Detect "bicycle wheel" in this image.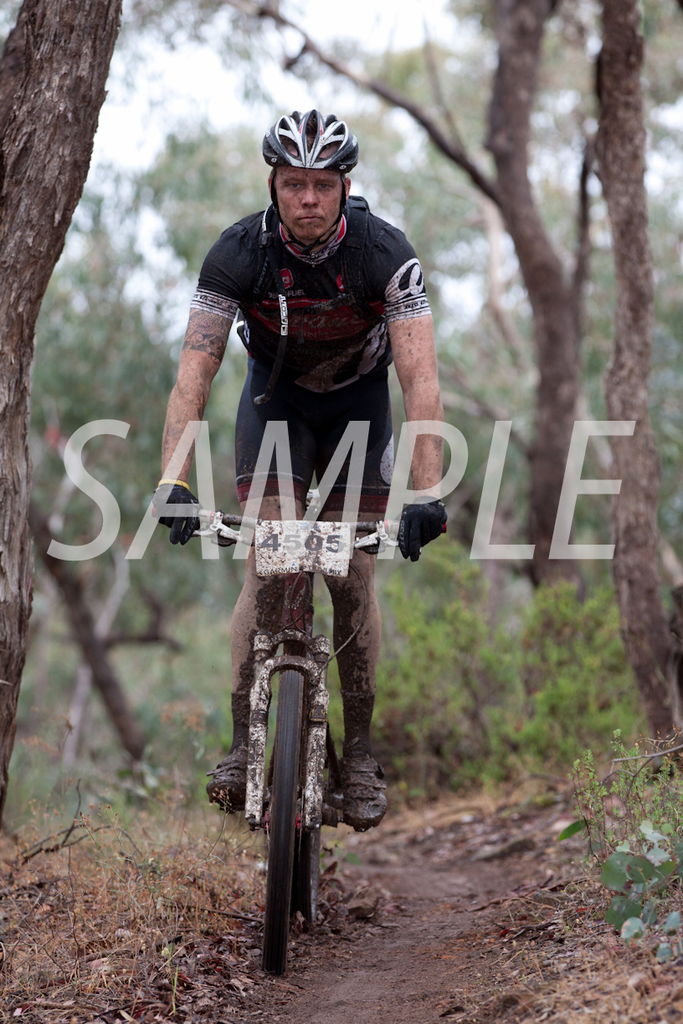
Detection: [x1=295, y1=732, x2=331, y2=934].
